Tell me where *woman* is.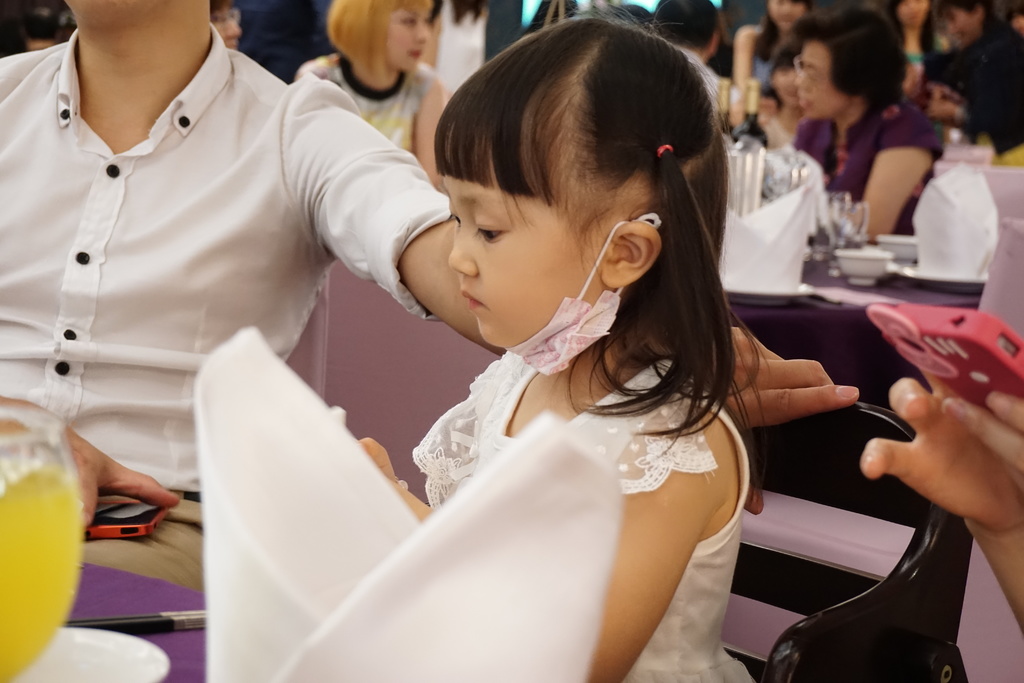
*woman* is at {"left": 733, "top": 0, "right": 814, "bottom": 101}.
